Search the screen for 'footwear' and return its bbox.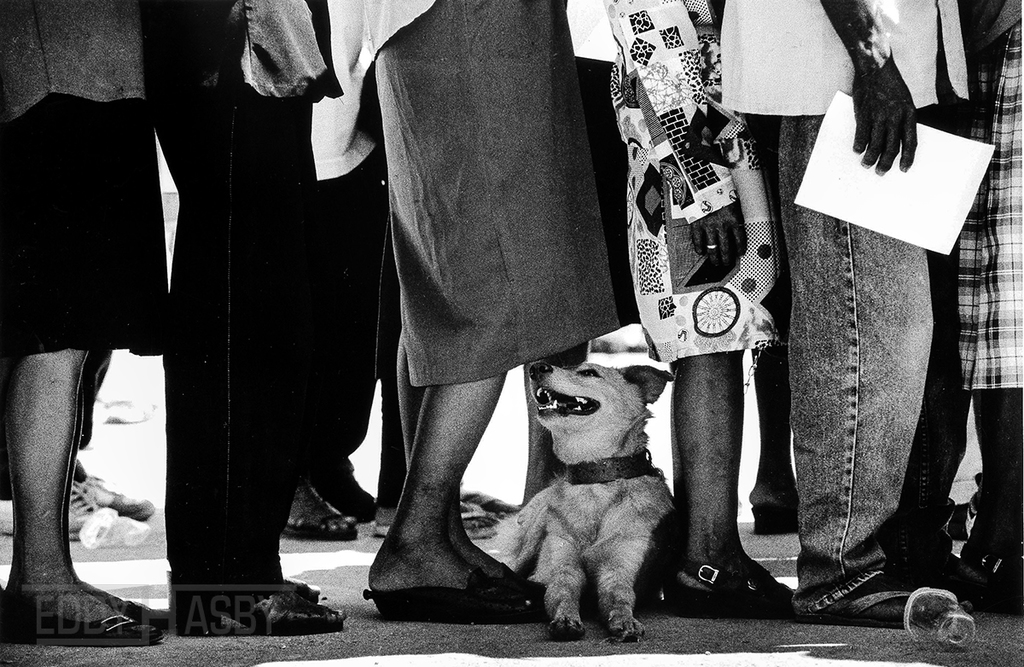
Found: [747, 502, 809, 533].
